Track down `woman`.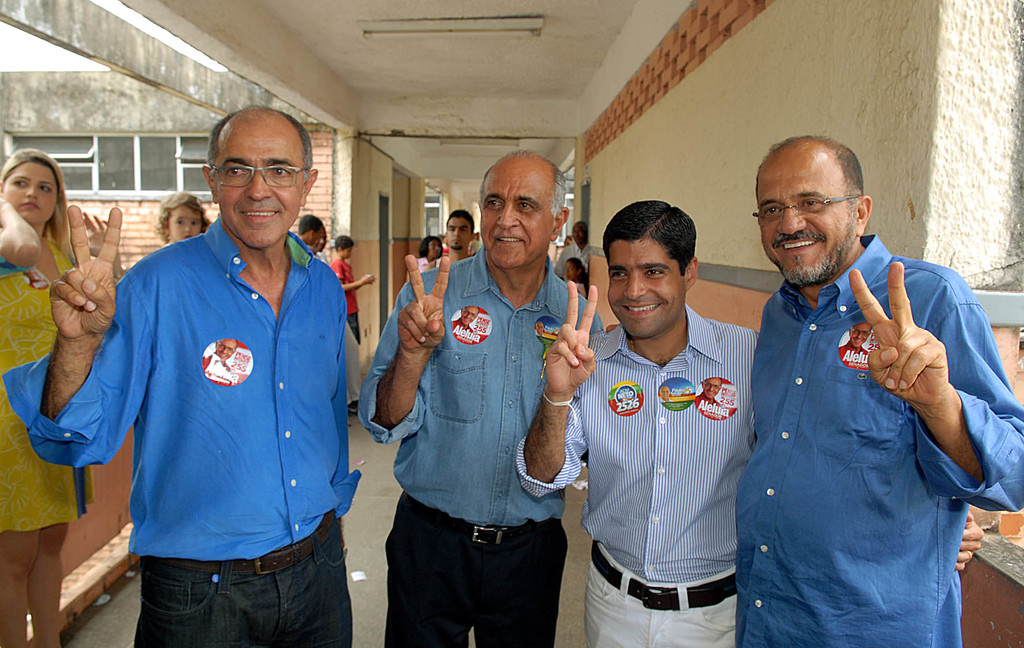
Tracked to pyautogui.locateOnScreen(149, 187, 218, 246).
